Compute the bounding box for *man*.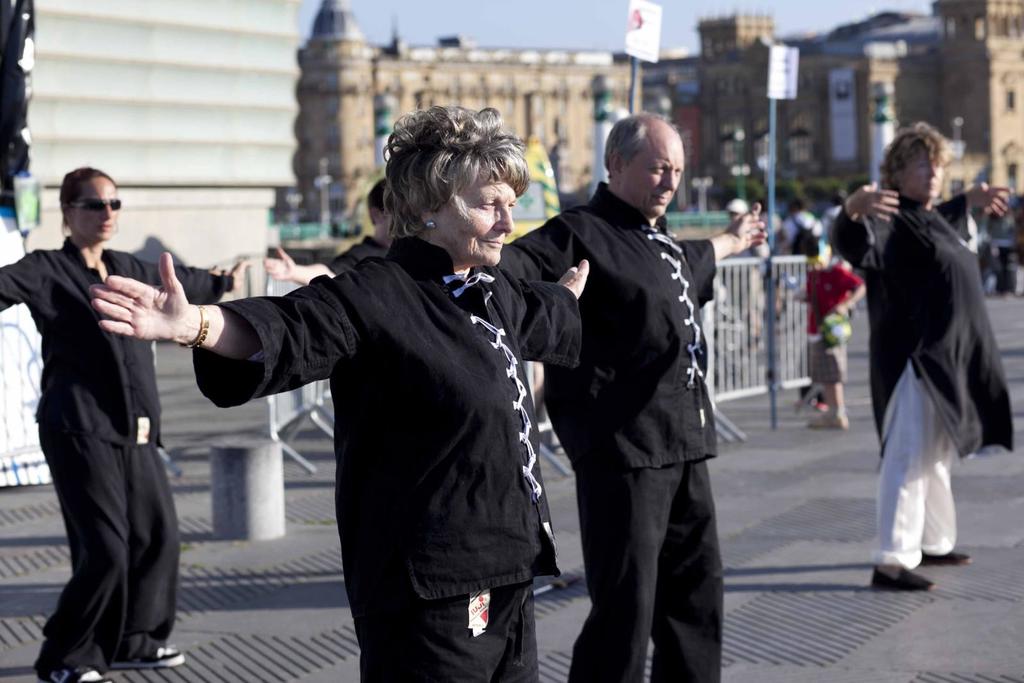
(478, 106, 786, 681).
